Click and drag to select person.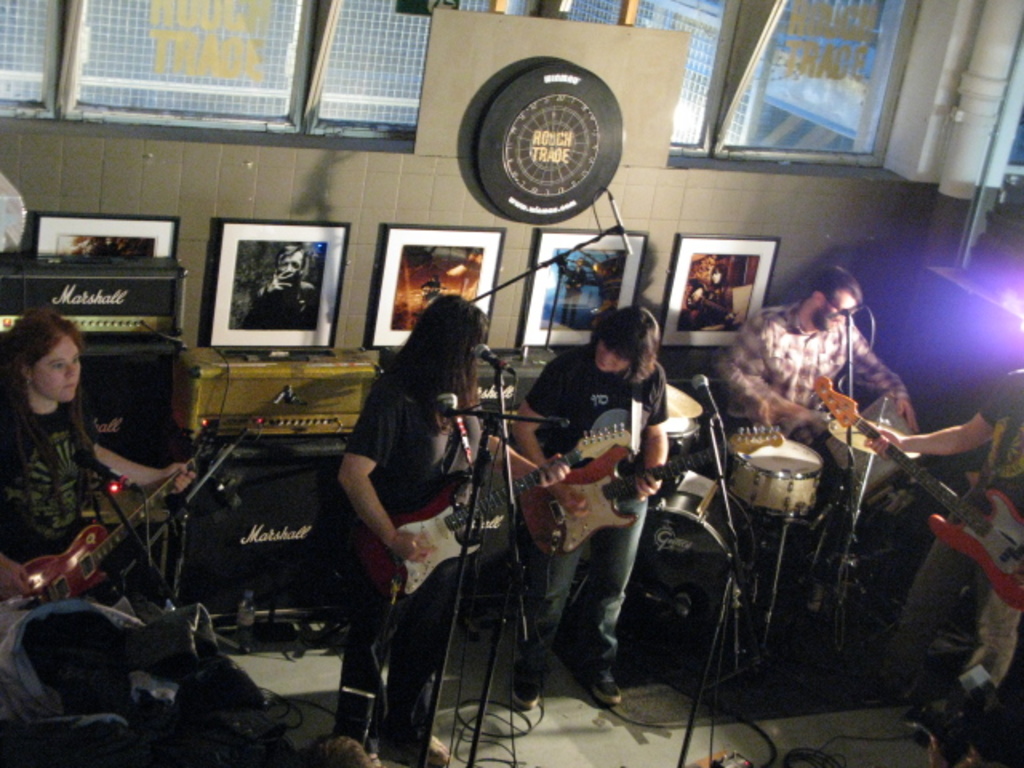
Selection: (x1=22, y1=306, x2=189, y2=618).
